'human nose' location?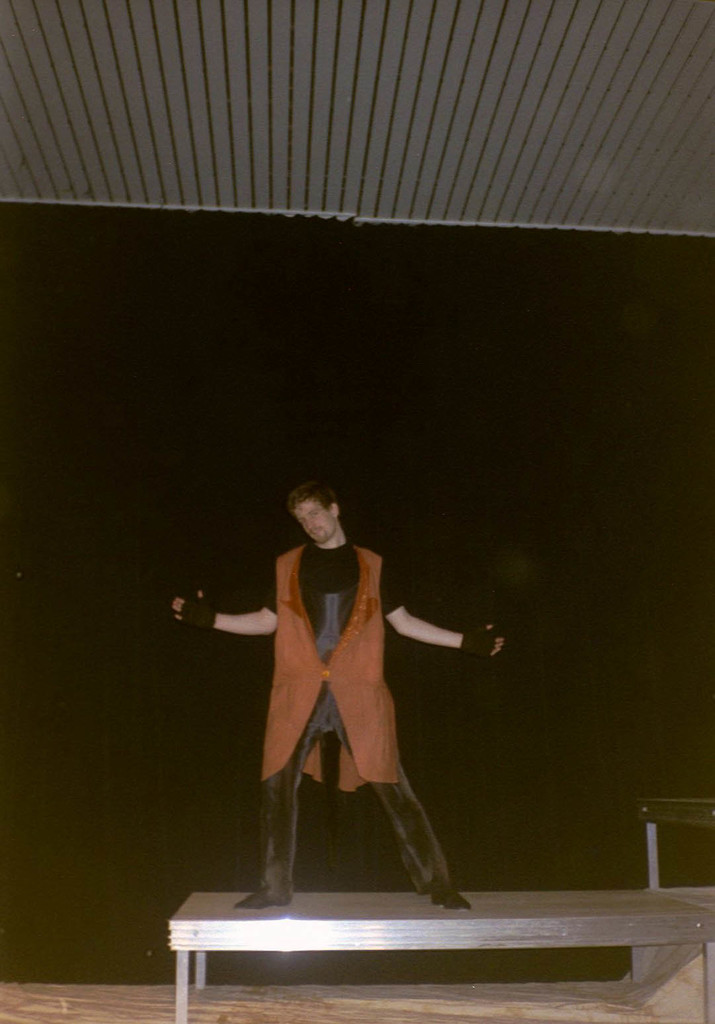
{"left": 305, "top": 517, "right": 315, "bottom": 533}
